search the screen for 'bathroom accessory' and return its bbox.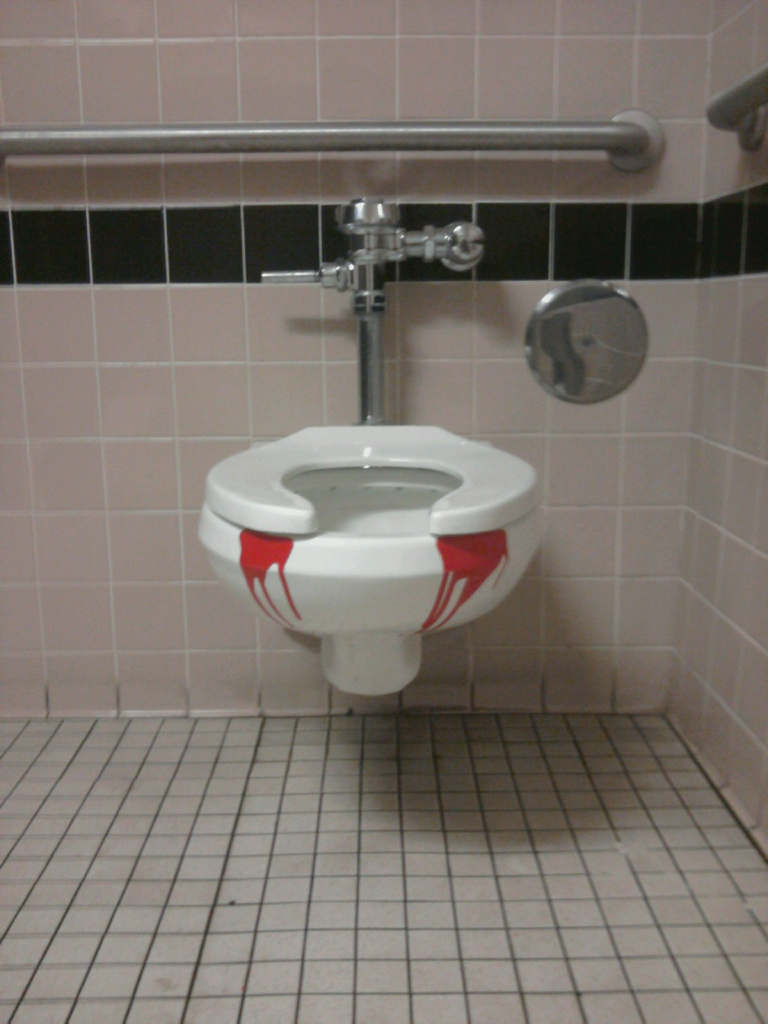
Found: bbox=(244, 188, 470, 438).
